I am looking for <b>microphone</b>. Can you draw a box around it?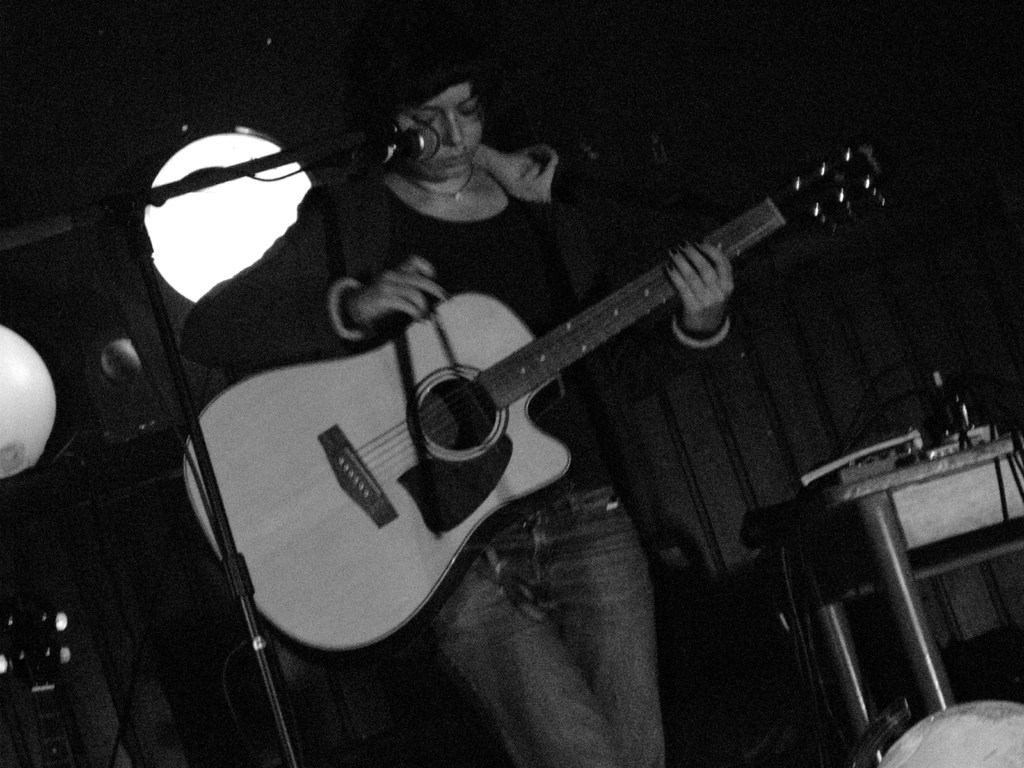
Sure, the bounding box is {"x1": 379, "y1": 121, "x2": 443, "y2": 164}.
